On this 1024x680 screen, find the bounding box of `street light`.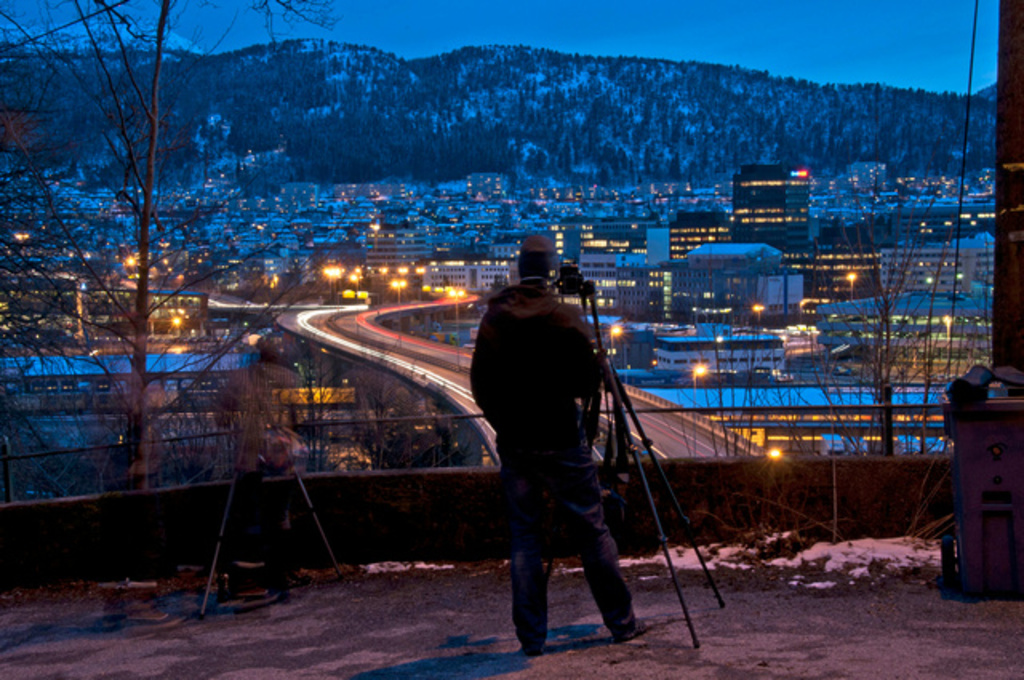
Bounding box: Rect(395, 264, 406, 280).
